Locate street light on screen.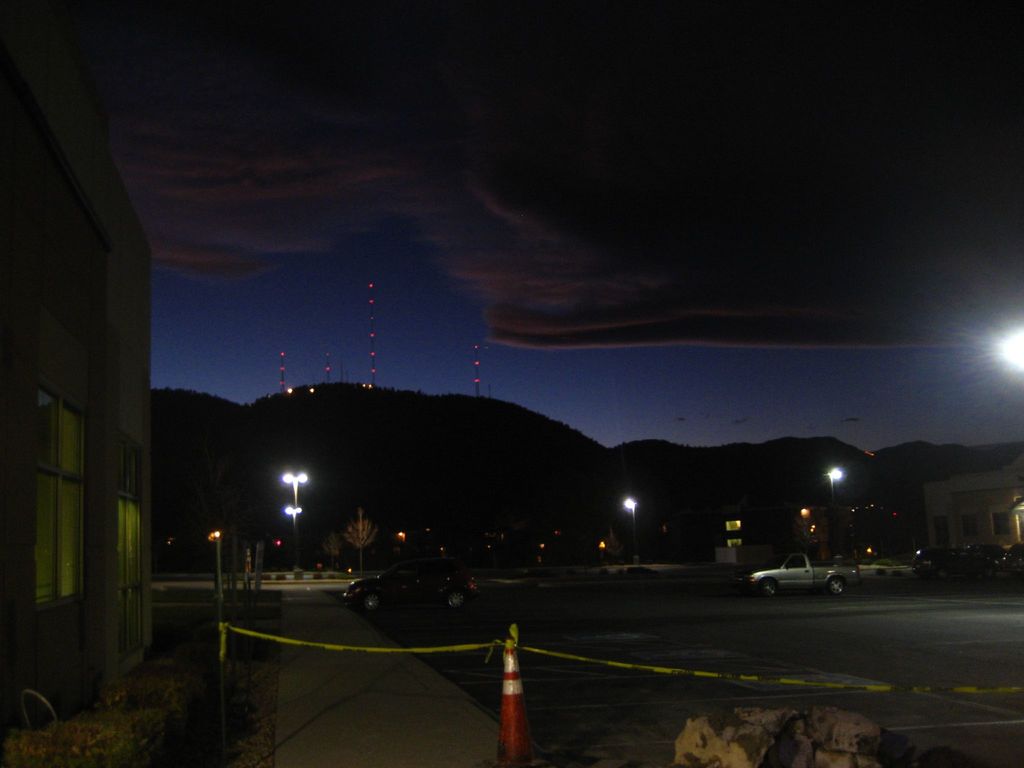
On screen at select_region(278, 468, 310, 563).
